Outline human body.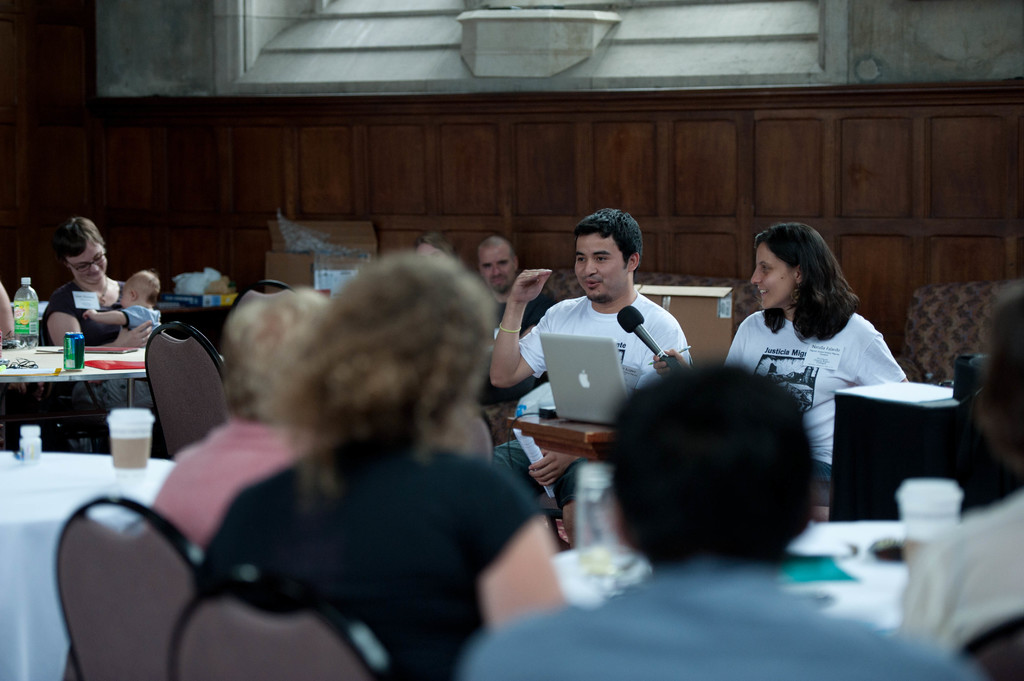
Outline: (37,276,155,346).
